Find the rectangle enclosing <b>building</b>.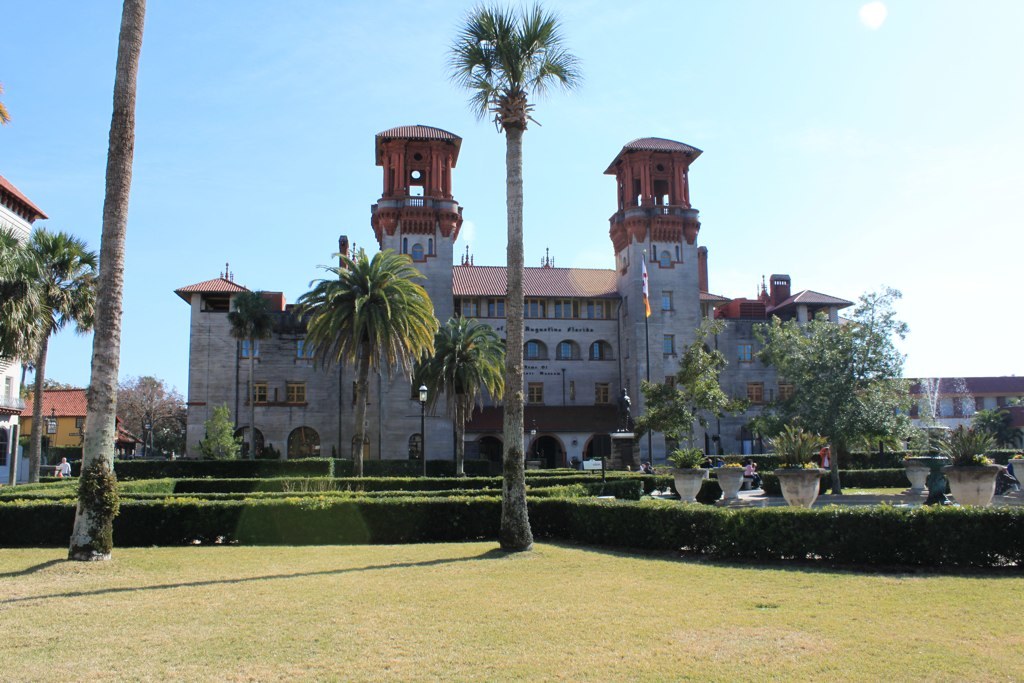
(x1=866, y1=371, x2=1023, y2=439).
